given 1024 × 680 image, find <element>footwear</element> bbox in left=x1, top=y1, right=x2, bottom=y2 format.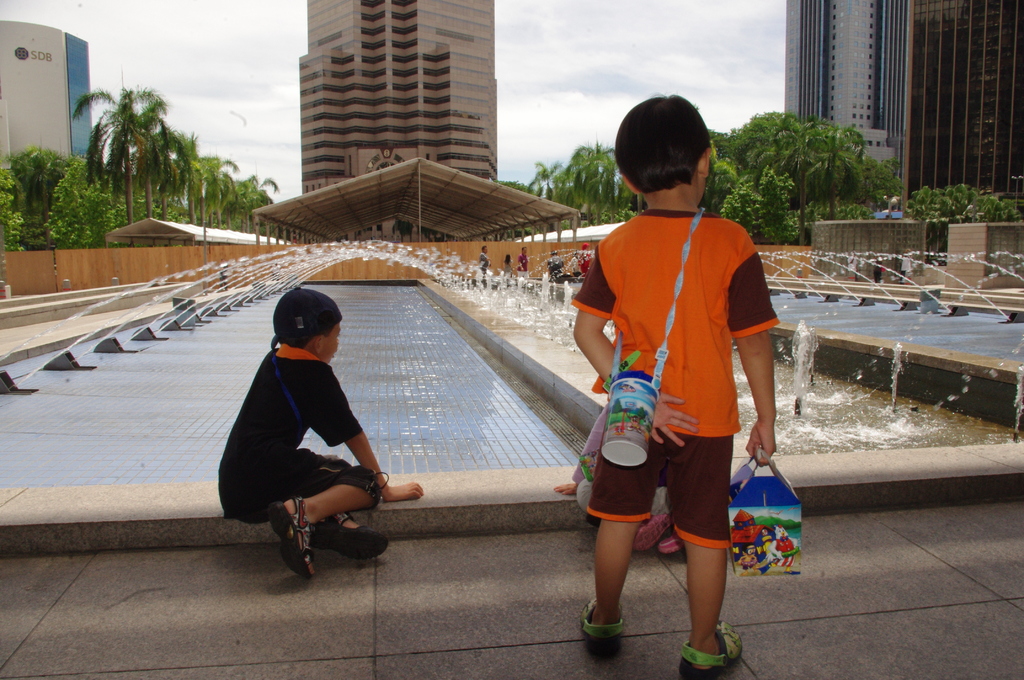
left=314, top=511, right=390, bottom=562.
